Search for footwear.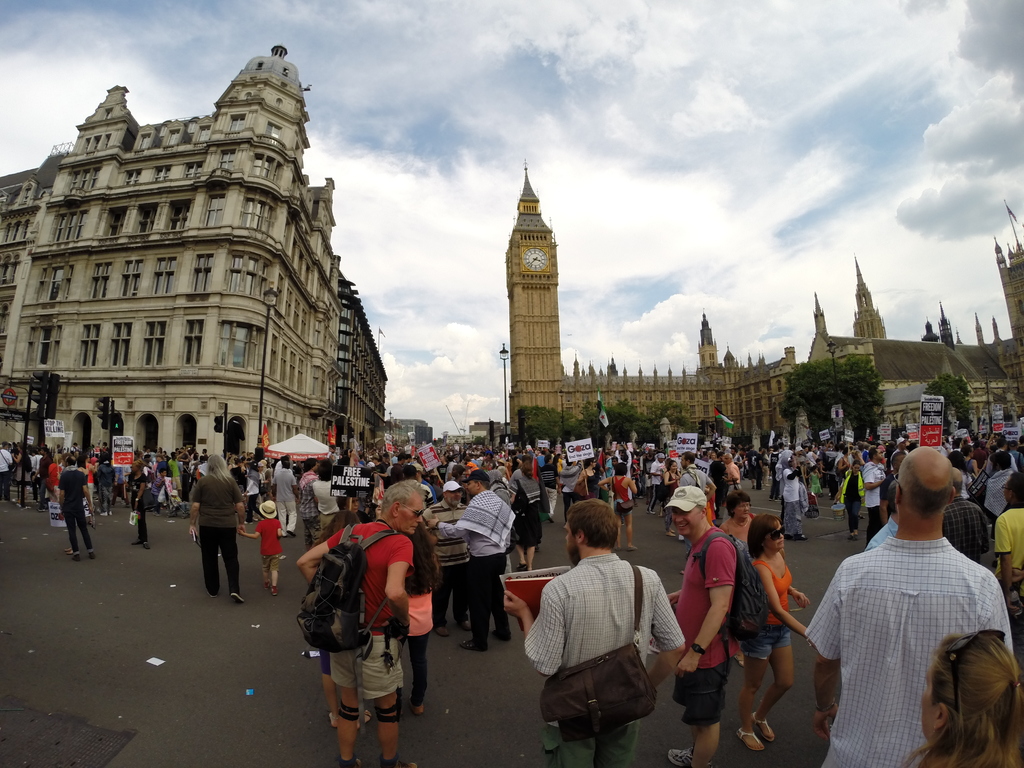
Found at [775, 499, 781, 502].
